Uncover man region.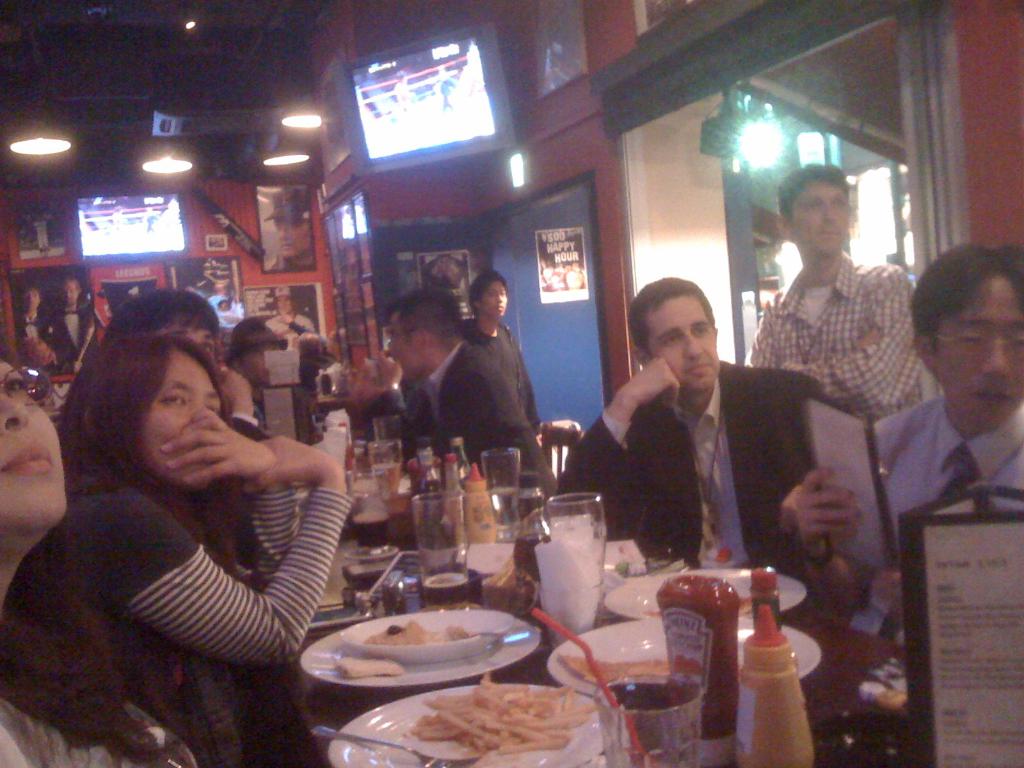
Uncovered: {"x1": 262, "y1": 187, "x2": 311, "y2": 270}.
